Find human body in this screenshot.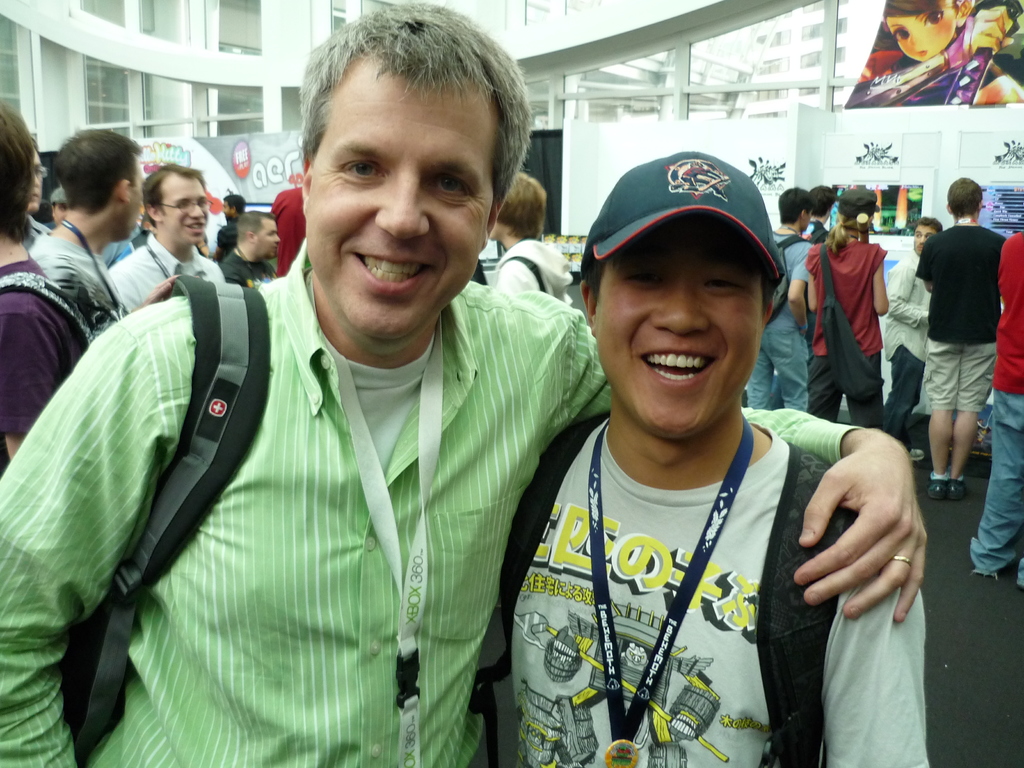
The bounding box for human body is rect(104, 230, 225, 320).
